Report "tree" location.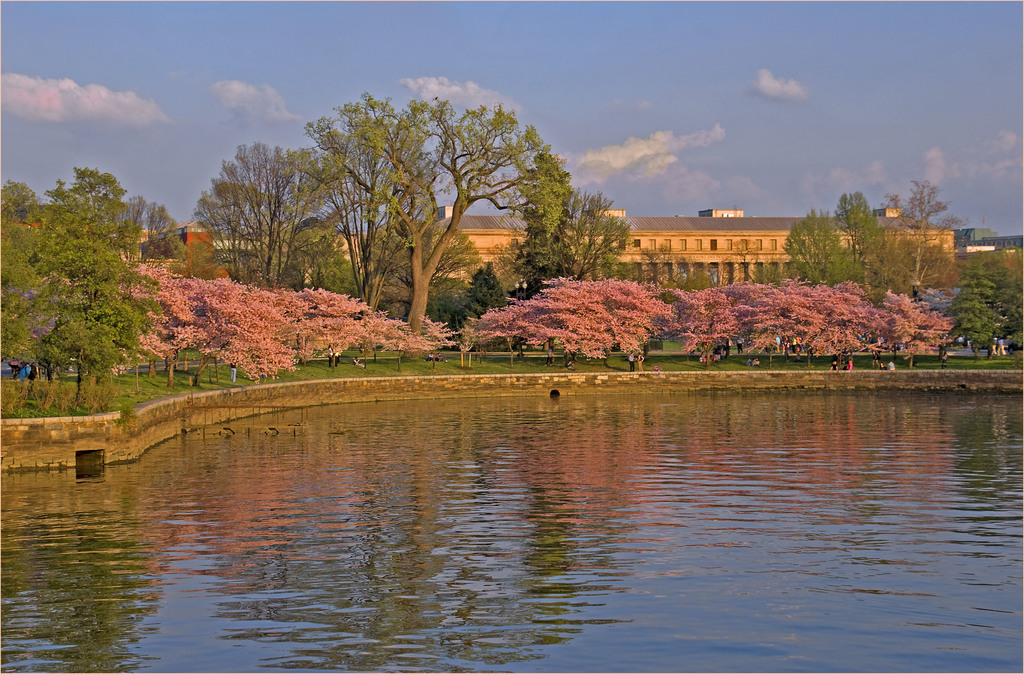
Report: (left=531, top=179, right=633, bottom=296).
